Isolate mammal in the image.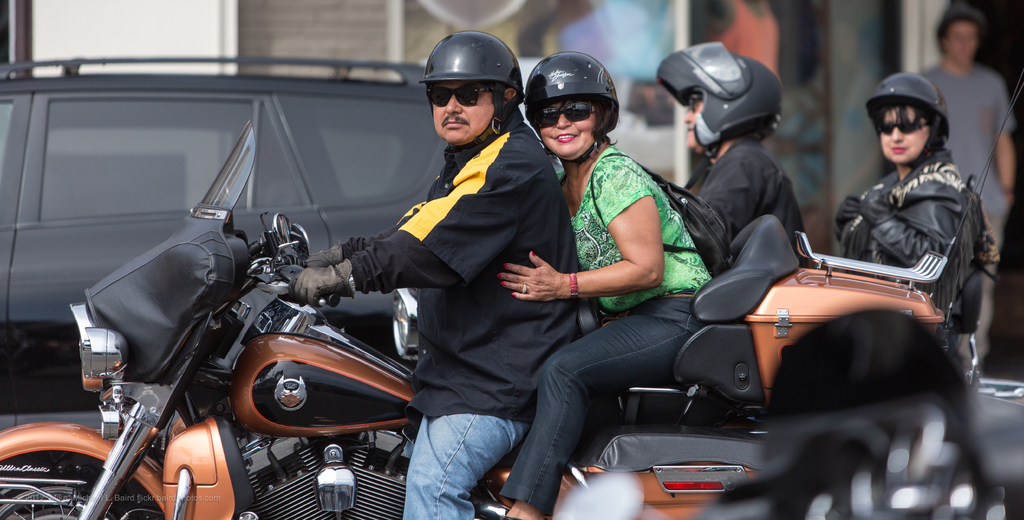
Isolated region: x1=290 y1=31 x2=577 y2=519.
